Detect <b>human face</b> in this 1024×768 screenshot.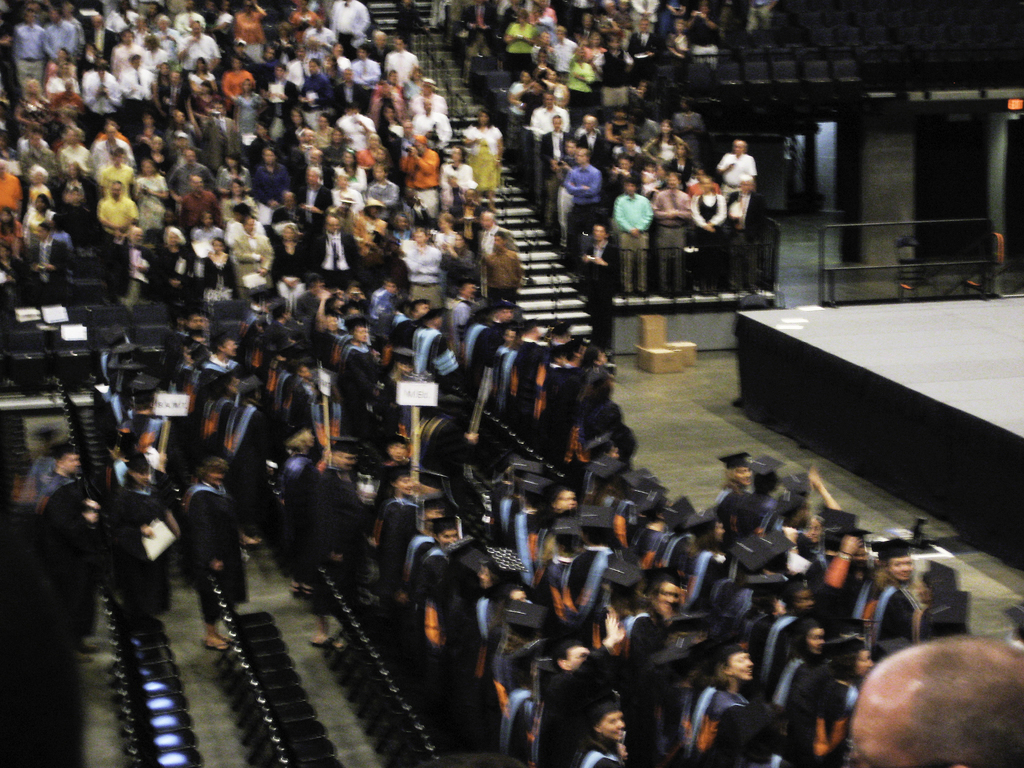
Detection: box=[566, 643, 588, 669].
